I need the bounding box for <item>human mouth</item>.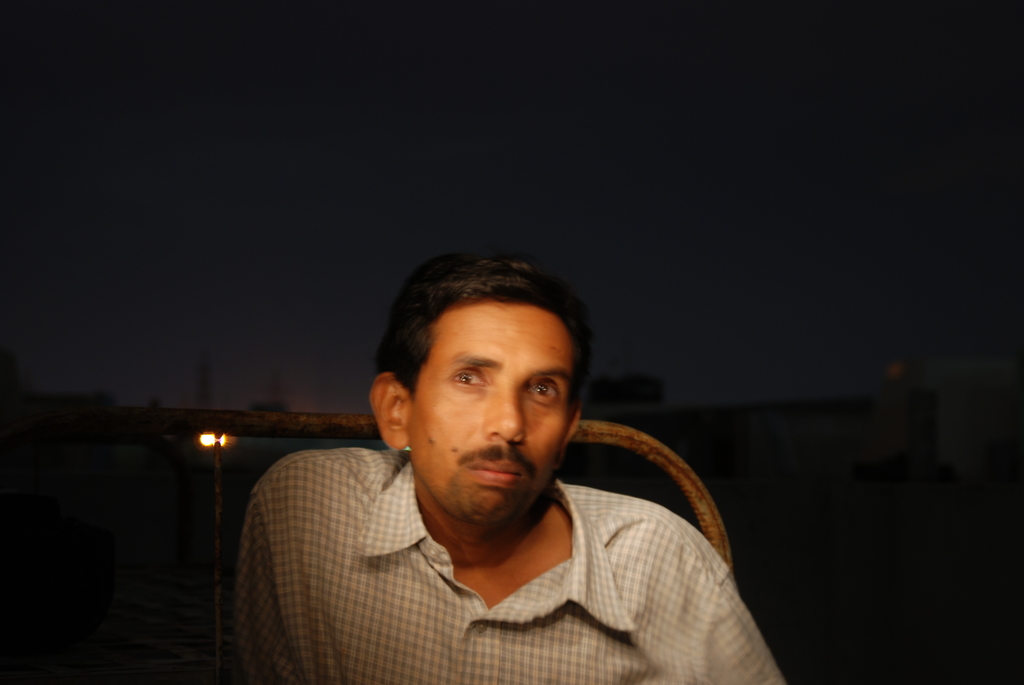
Here it is: <region>467, 461, 510, 485</region>.
